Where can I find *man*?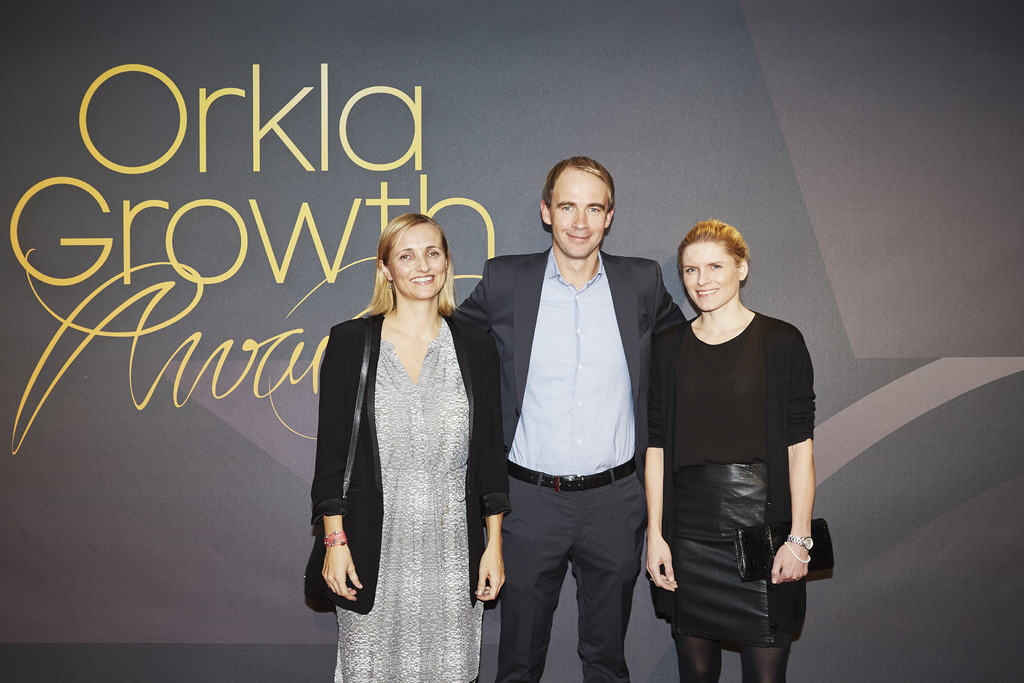
You can find it at box(451, 153, 689, 682).
